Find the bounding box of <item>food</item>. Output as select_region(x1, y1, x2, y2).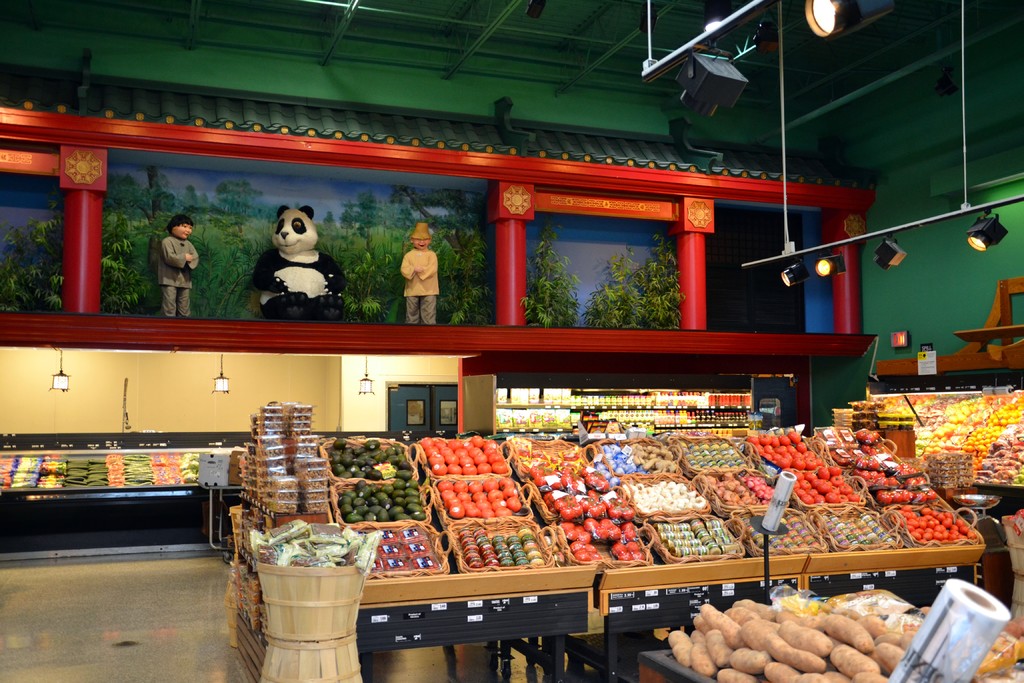
select_region(857, 424, 882, 447).
